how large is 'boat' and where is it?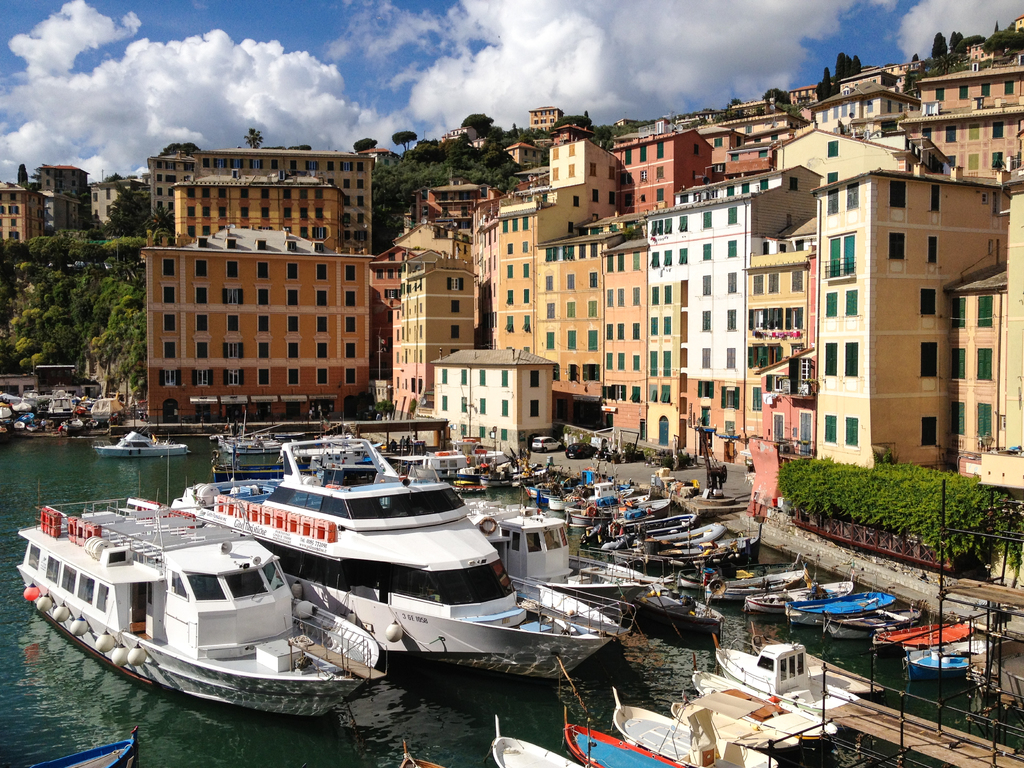
Bounding box: (x1=31, y1=426, x2=35, y2=435).
